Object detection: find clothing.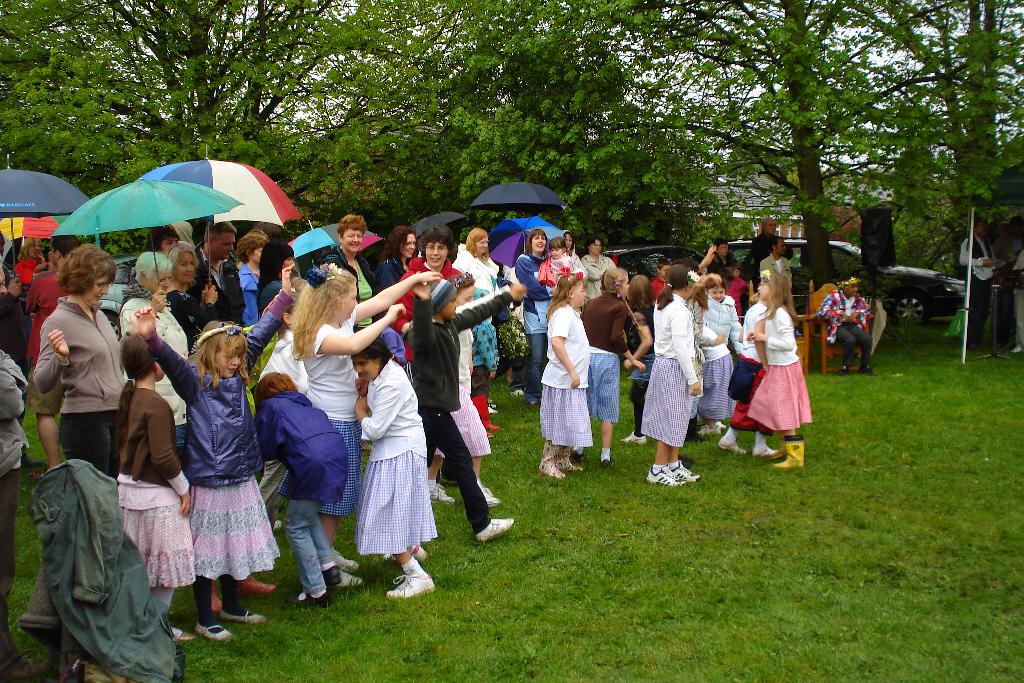
[left=155, top=336, right=281, bottom=574].
